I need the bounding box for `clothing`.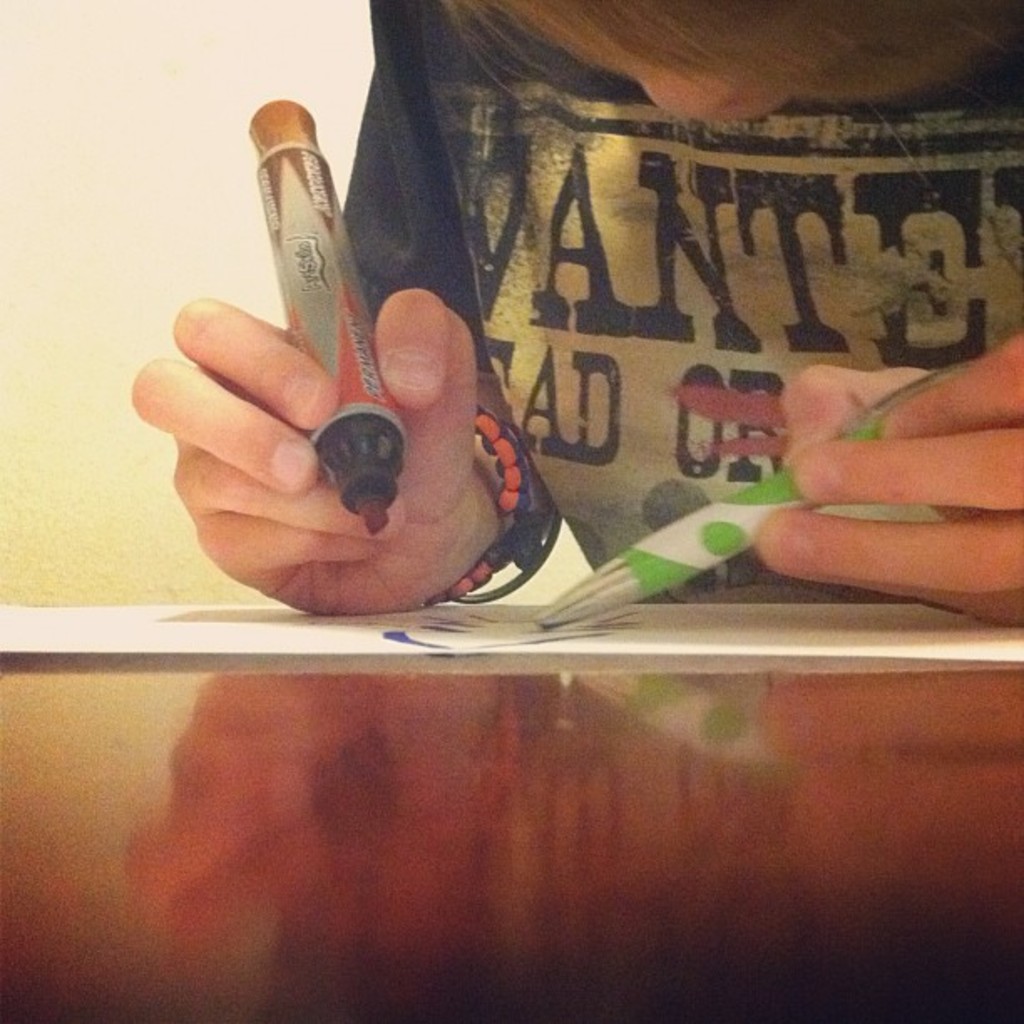
Here it is: 336/0/1022/606.
